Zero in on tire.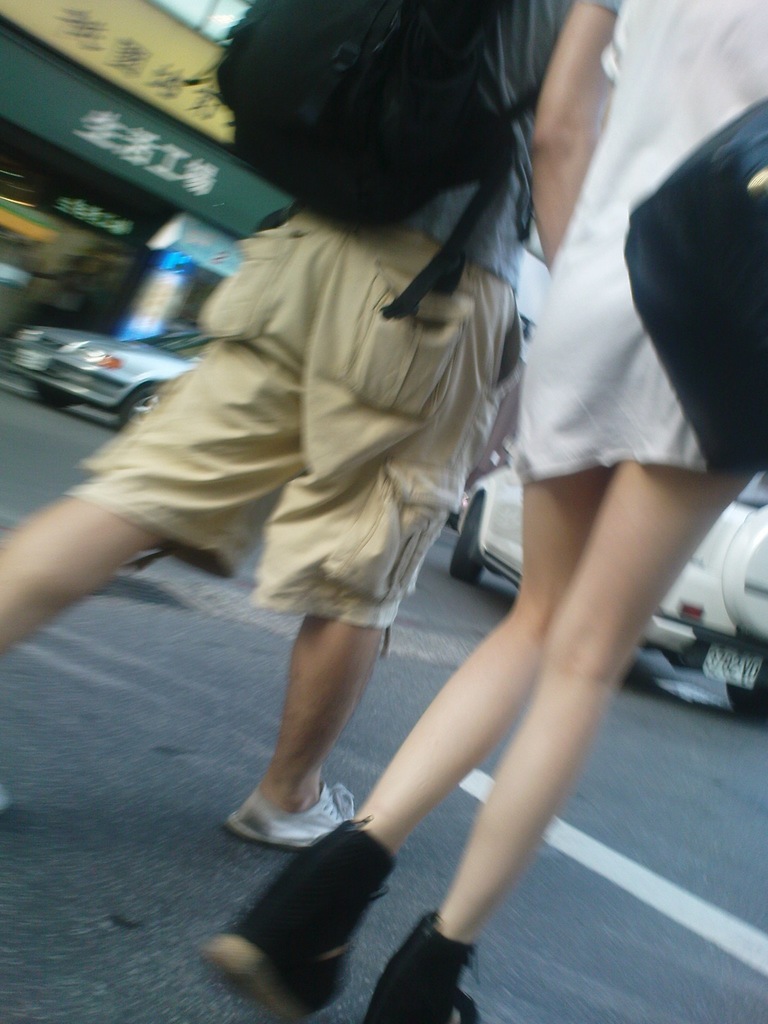
Zeroed in: [x1=129, y1=383, x2=164, y2=428].
